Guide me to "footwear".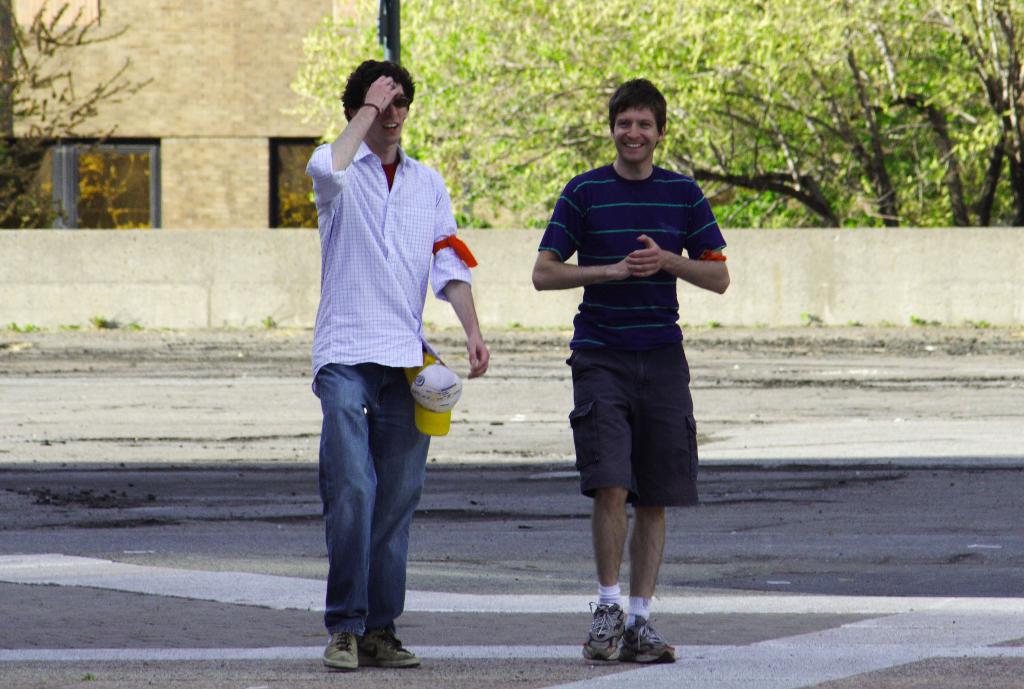
Guidance: [324,628,362,669].
